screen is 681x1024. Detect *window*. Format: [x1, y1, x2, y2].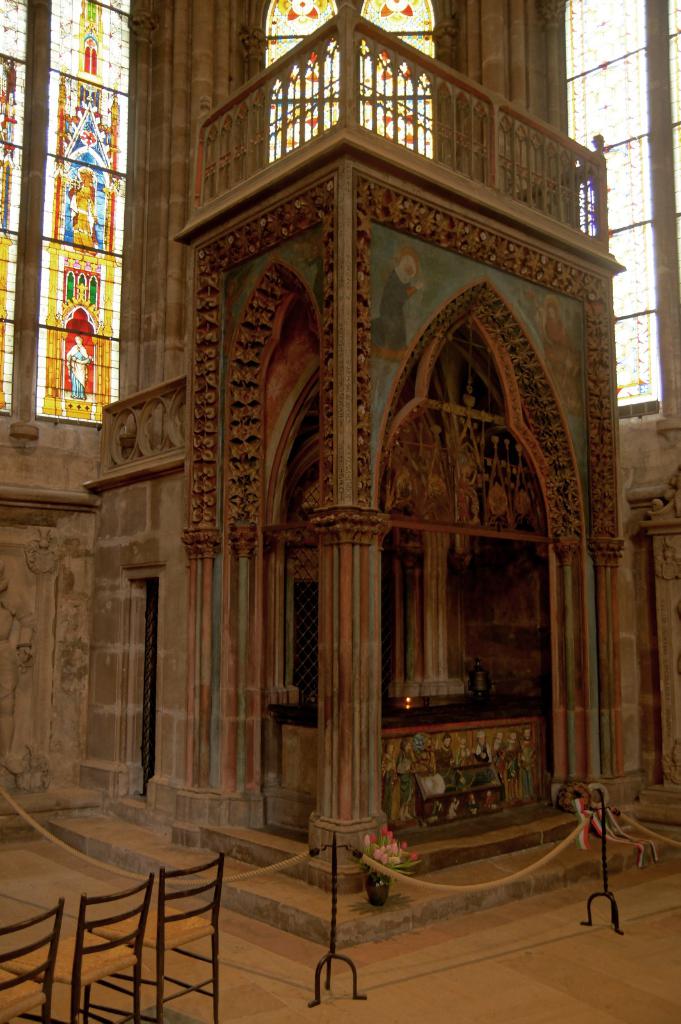
[38, 67, 125, 413].
